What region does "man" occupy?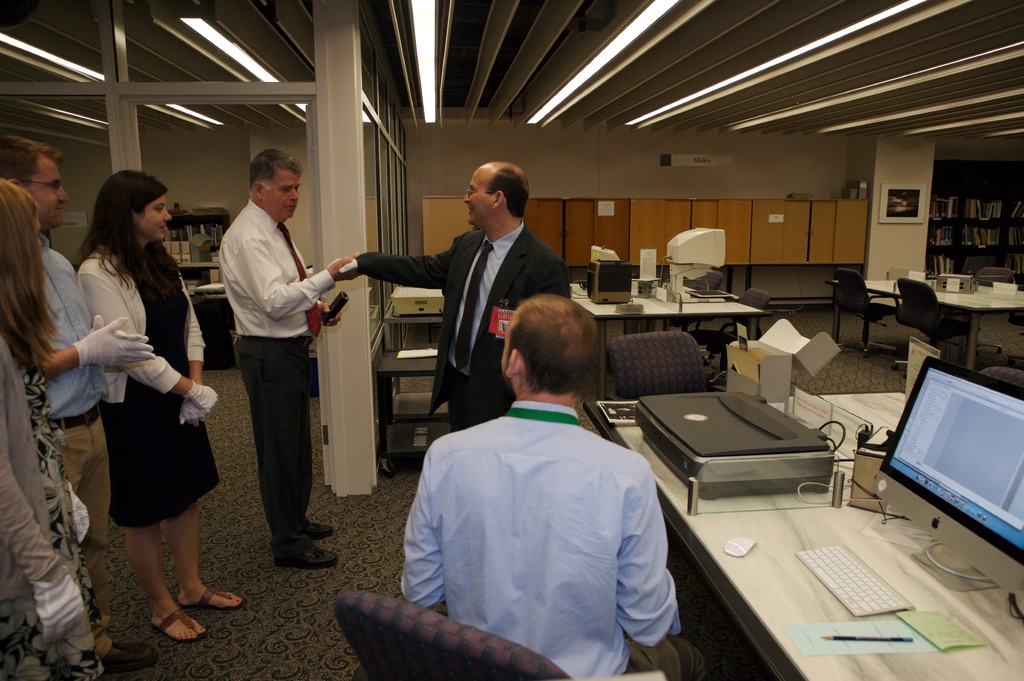
[left=0, top=131, right=152, bottom=680].
